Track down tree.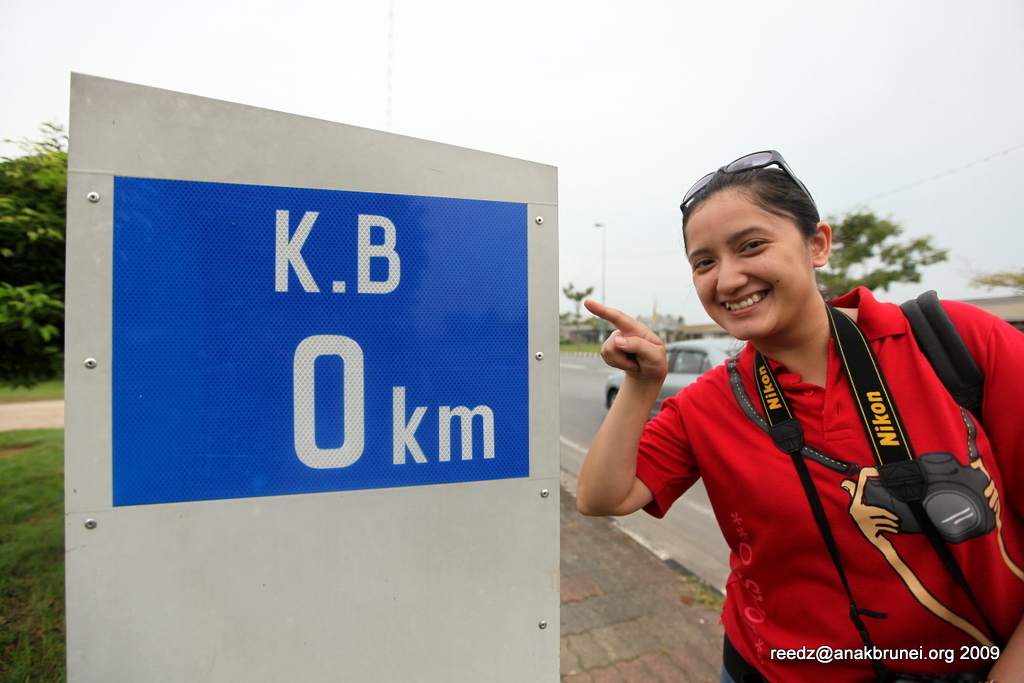
Tracked to box=[815, 207, 945, 298].
